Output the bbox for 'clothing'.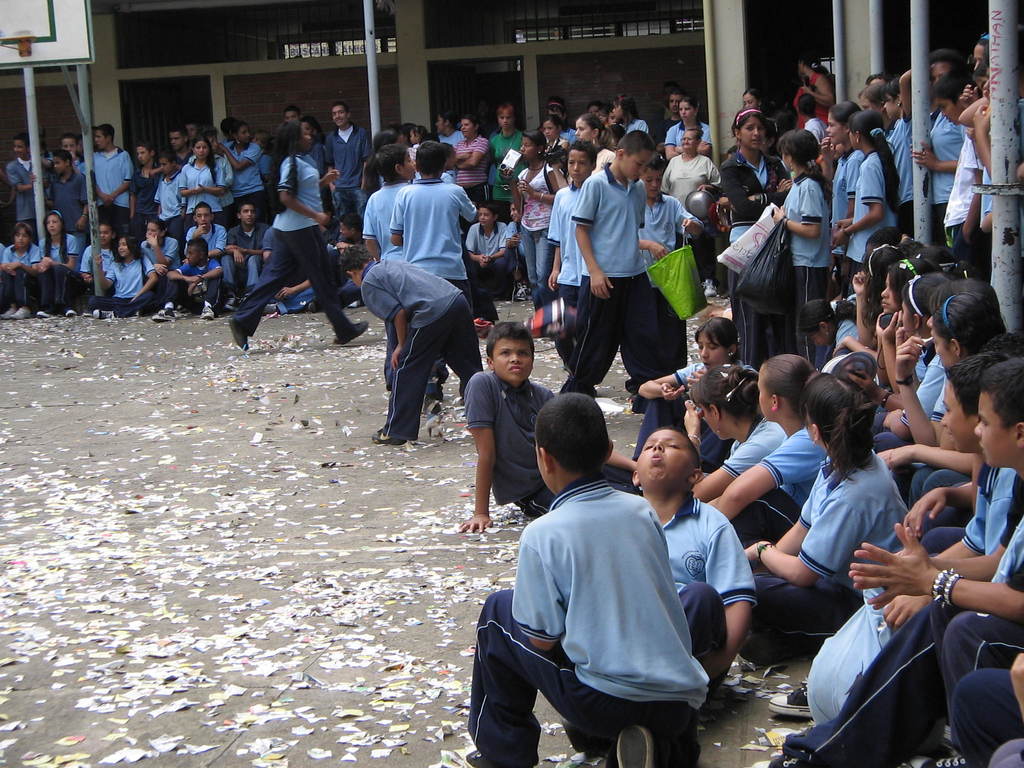
<bbox>391, 180, 492, 371</bbox>.
